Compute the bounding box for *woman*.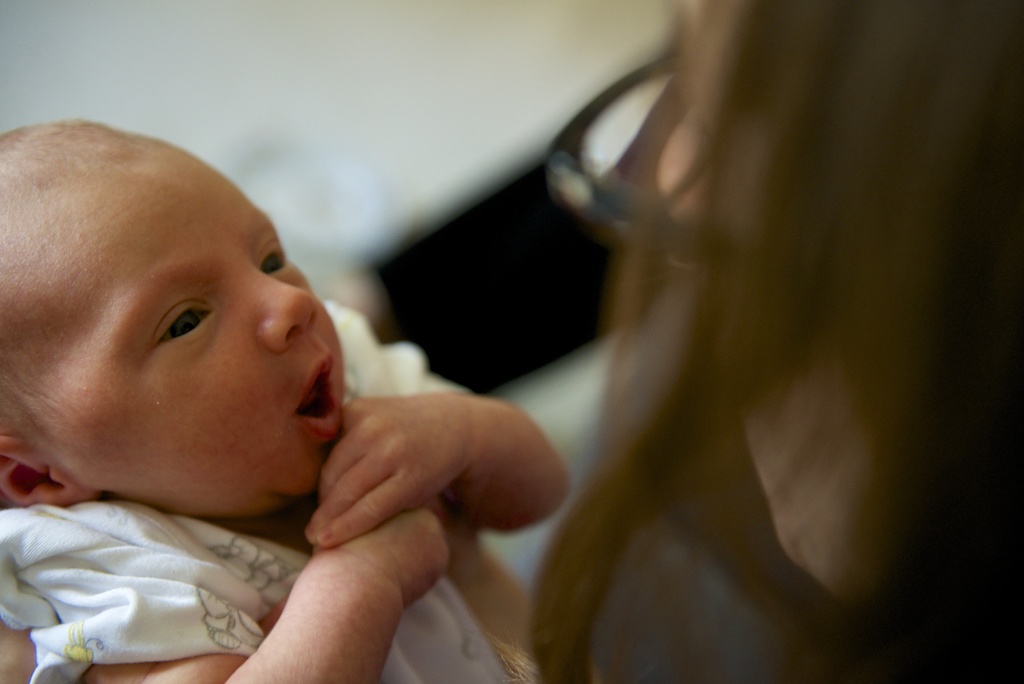
locate(513, 1, 1020, 681).
